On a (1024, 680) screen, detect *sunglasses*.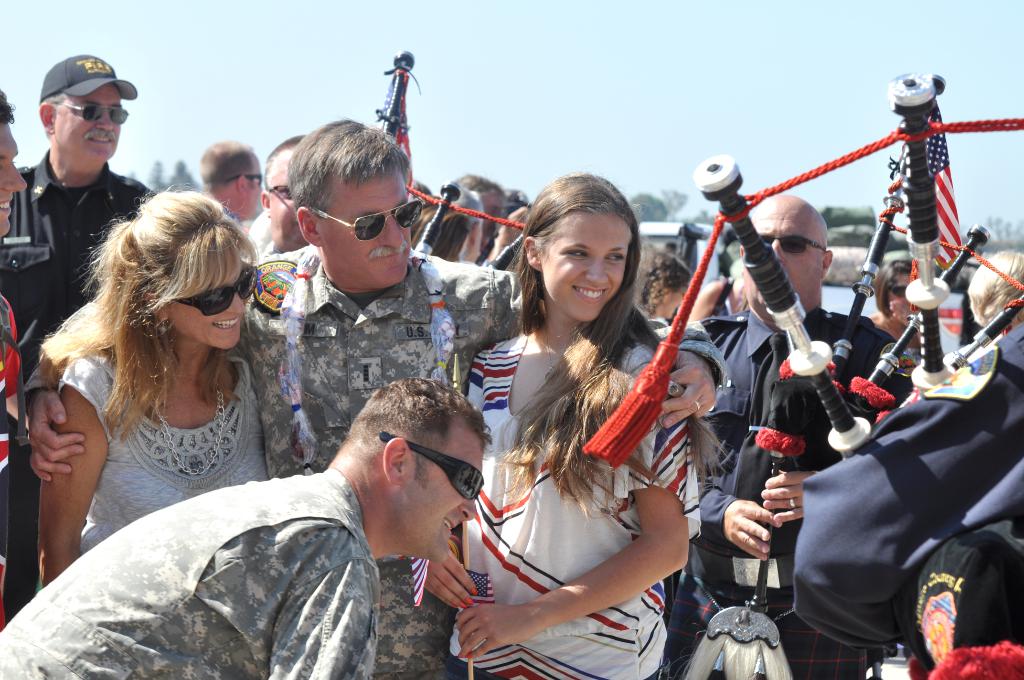
detection(890, 281, 906, 295).
